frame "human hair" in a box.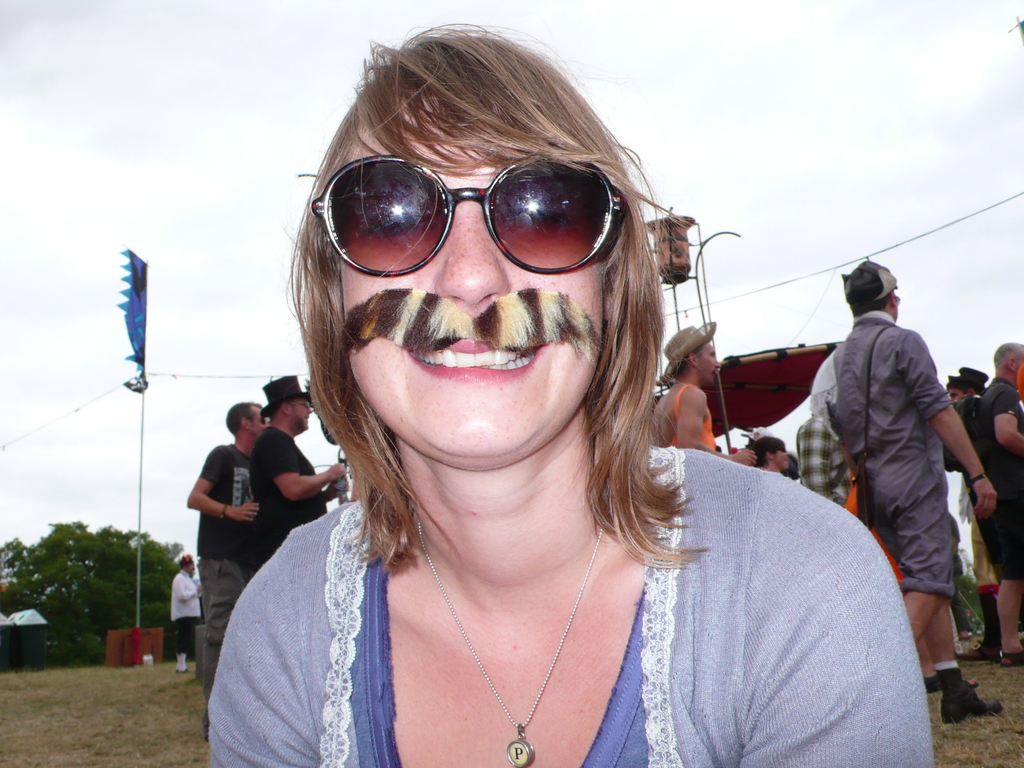
[x1=261, y1=48, x2=766, y2=666].
